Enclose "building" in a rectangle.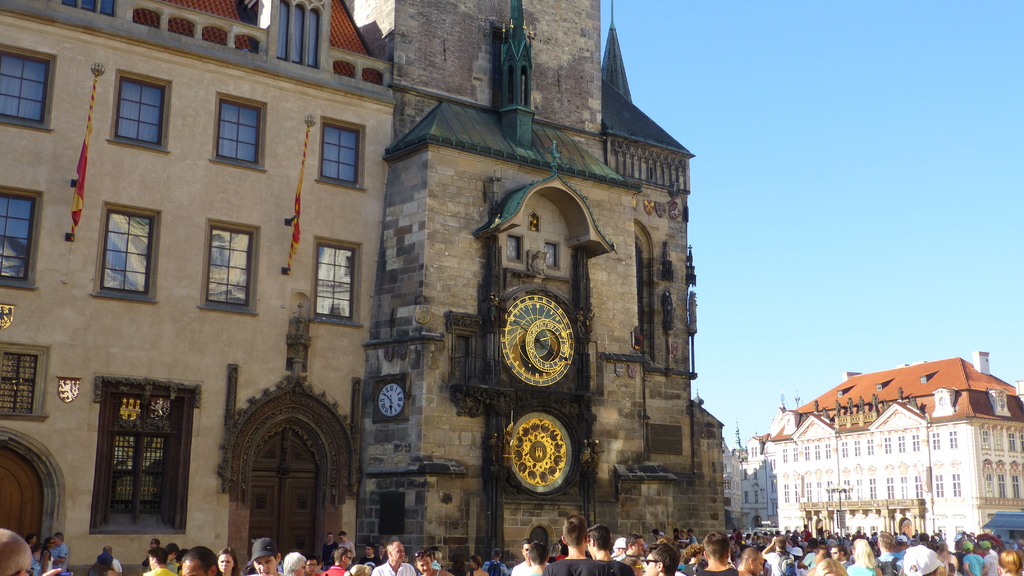
0/0/399/575.
